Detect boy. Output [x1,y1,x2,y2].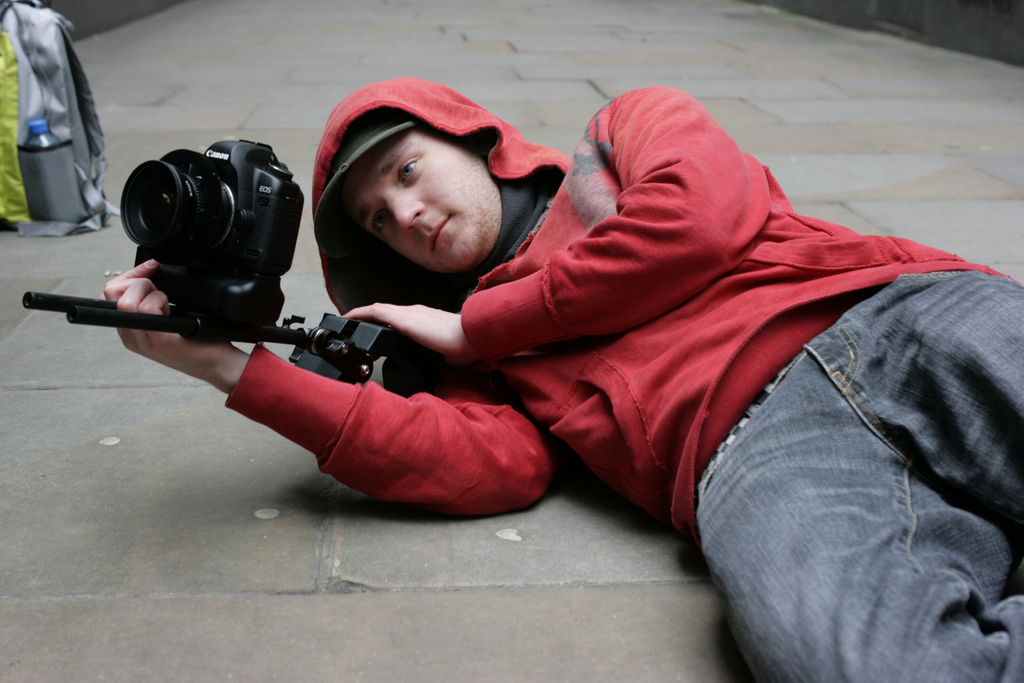
[88,62,1023,682].
